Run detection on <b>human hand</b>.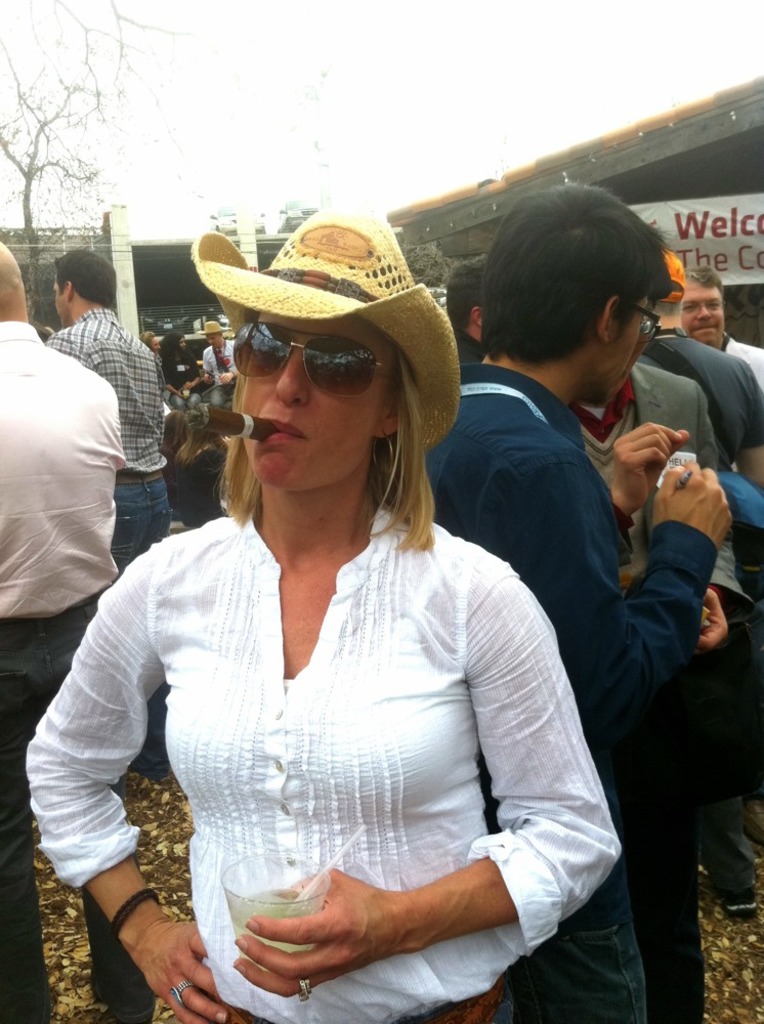
Result: detection(611, 420, 694, 511).
